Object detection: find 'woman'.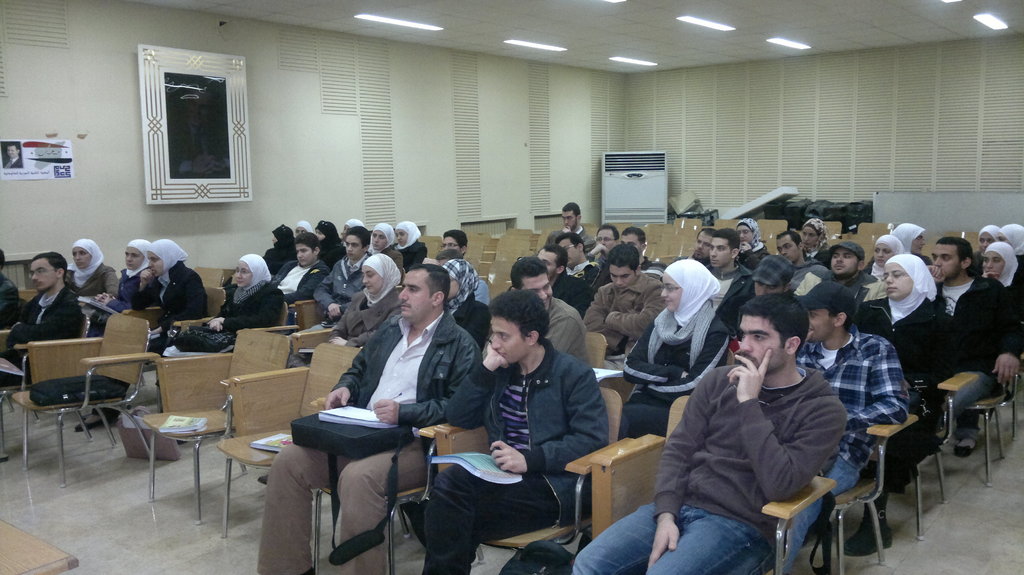
<box>131,242,207,365</box>.
